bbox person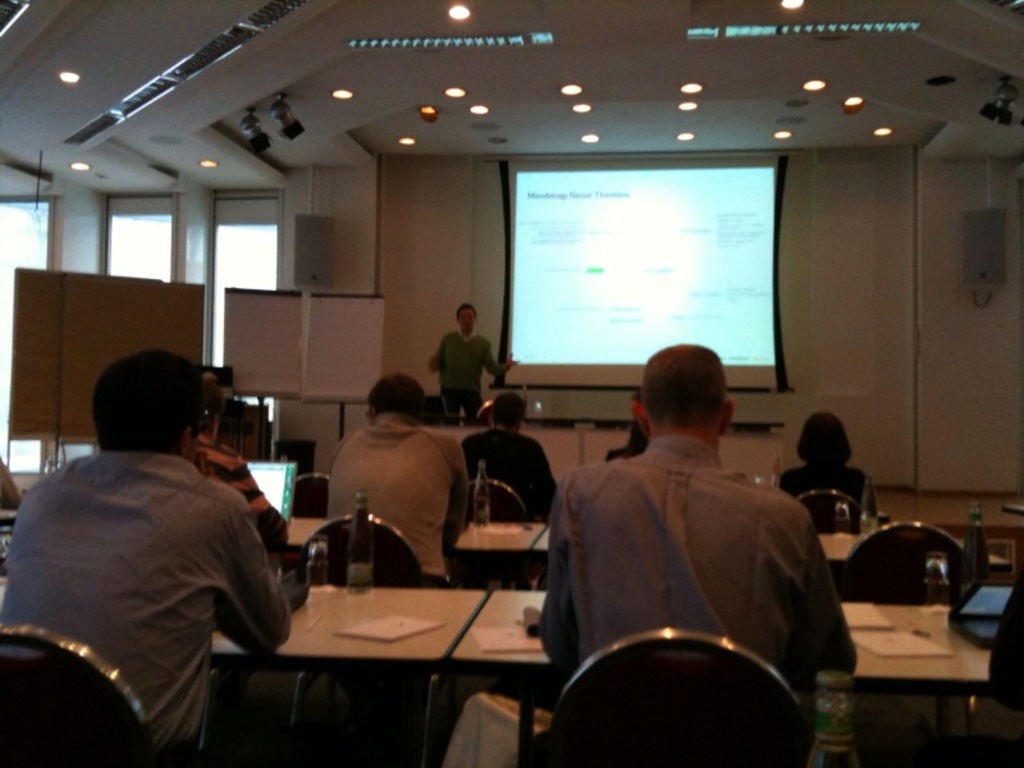
(453,389,561,520)
